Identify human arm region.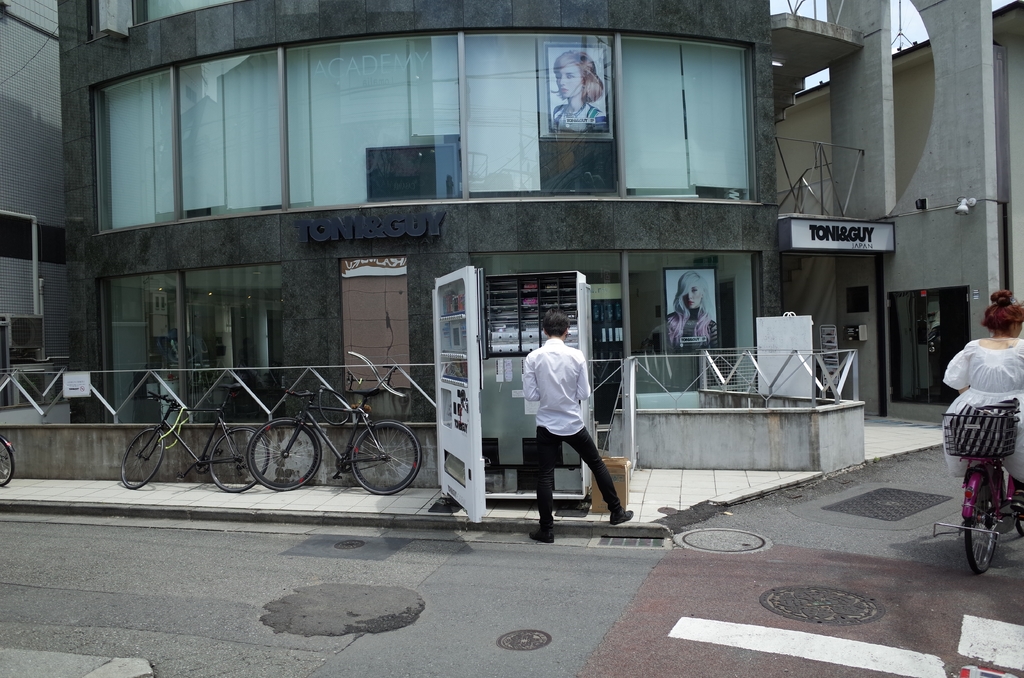
Region: [515, 354, 541, 400].
